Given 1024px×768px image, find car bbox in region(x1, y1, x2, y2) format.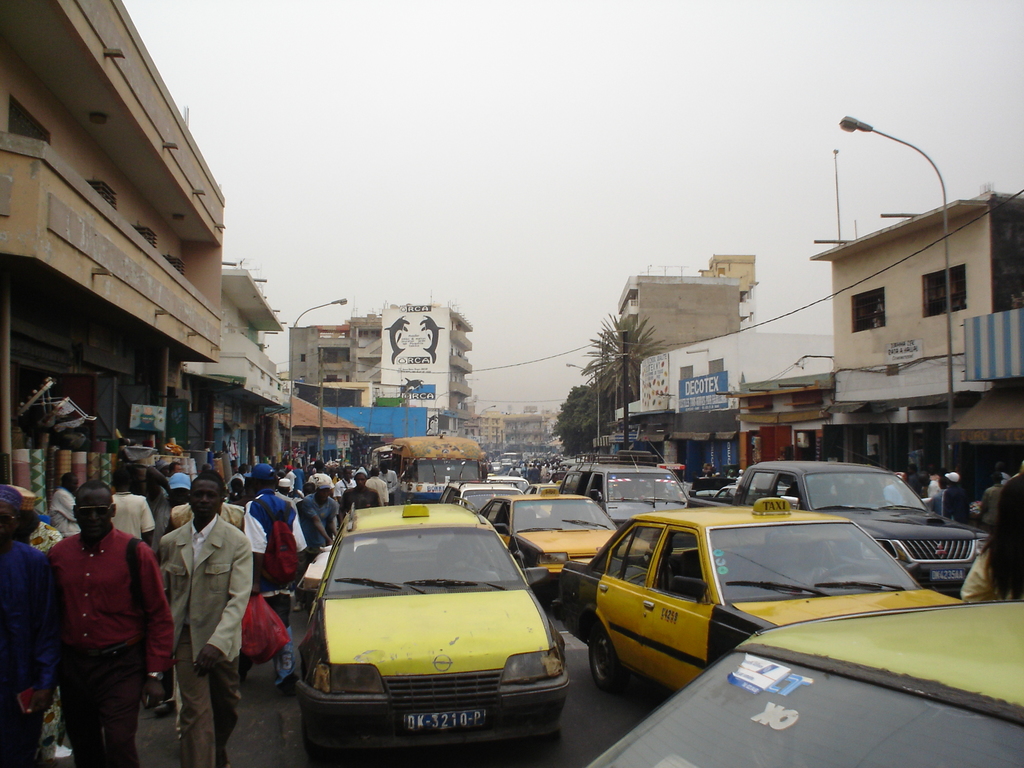
region(439, 483, 522, 514).
